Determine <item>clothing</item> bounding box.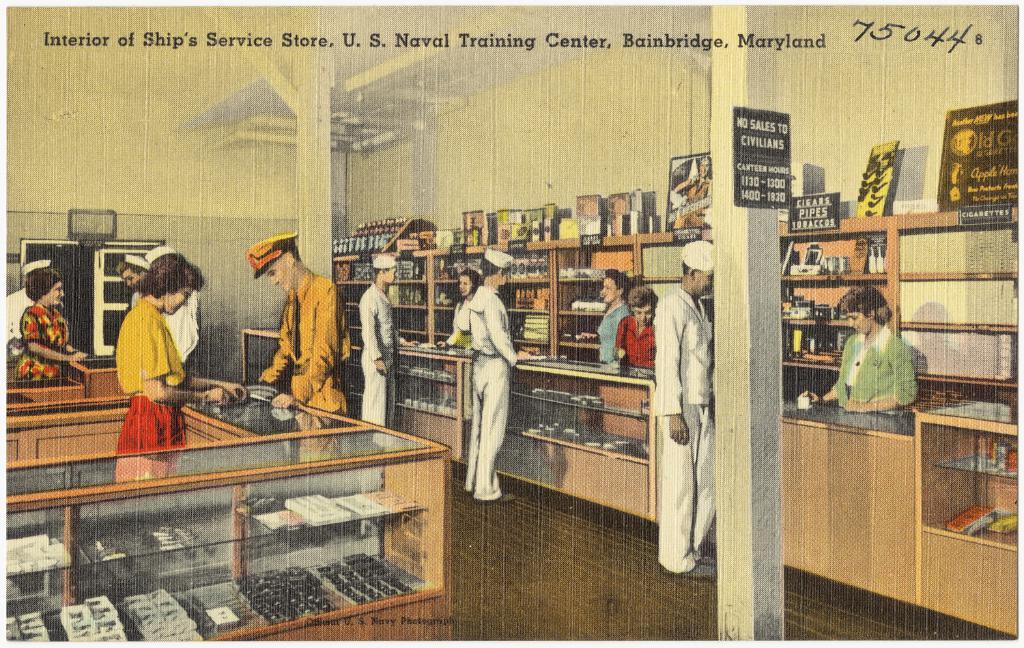
Determined: select_region(620, 312, 653, 371).
